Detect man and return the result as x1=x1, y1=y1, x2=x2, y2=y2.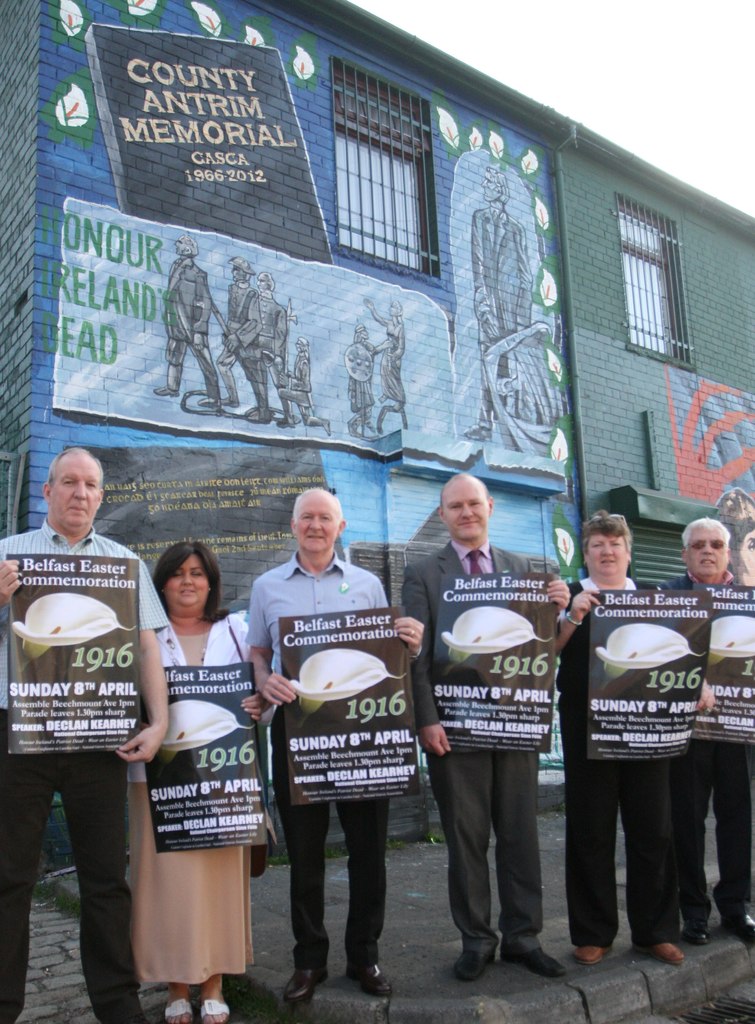
x1=240, y1=508, x2=432, y2=959.
